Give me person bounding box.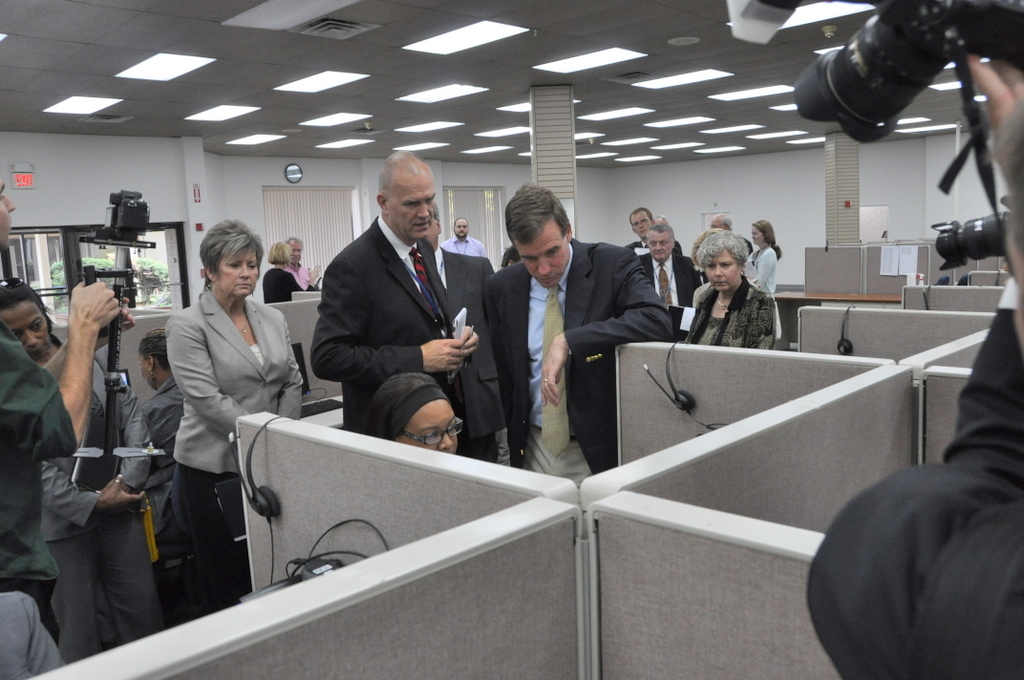
bbox(356, 373, 463, 460).
